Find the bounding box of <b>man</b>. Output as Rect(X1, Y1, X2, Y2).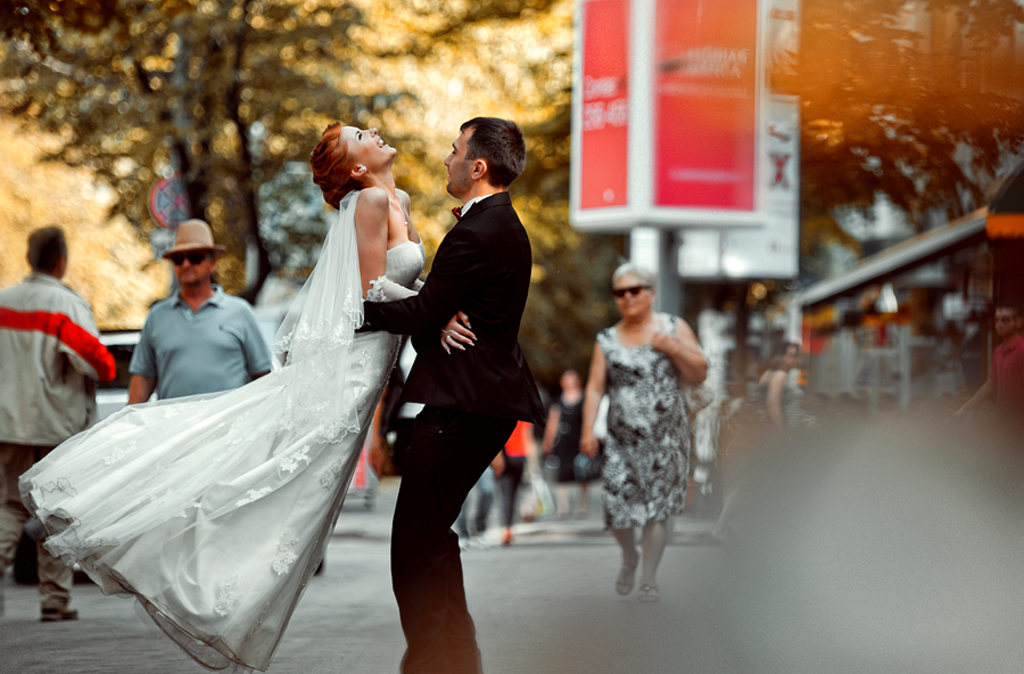
Rect(366, 108, 548, 624).
